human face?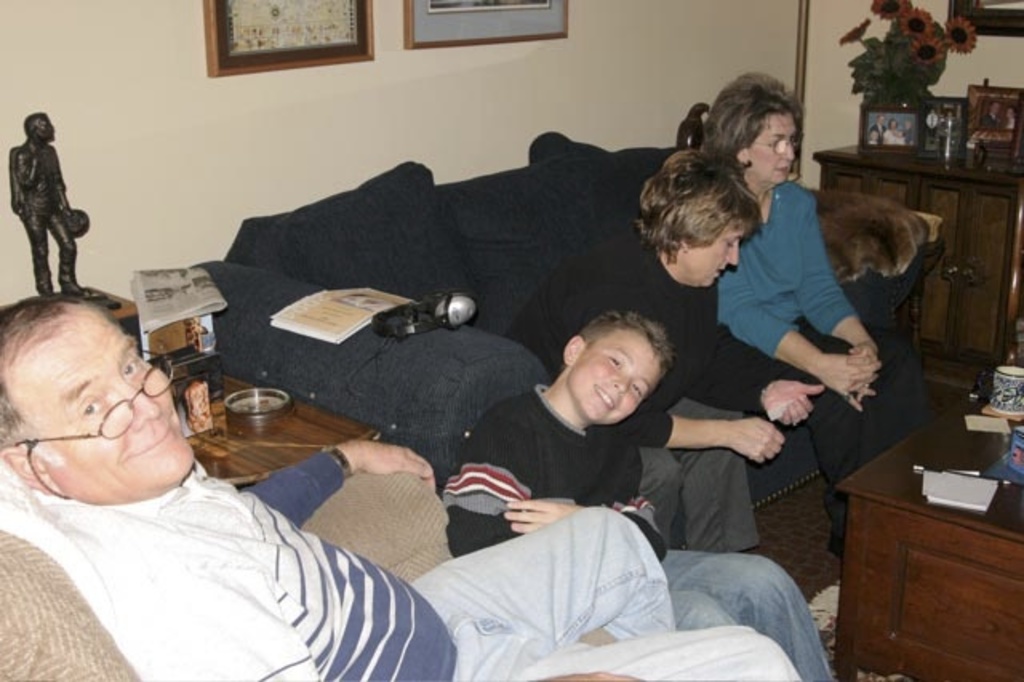
bbox=[877, 115, 890, 126]
